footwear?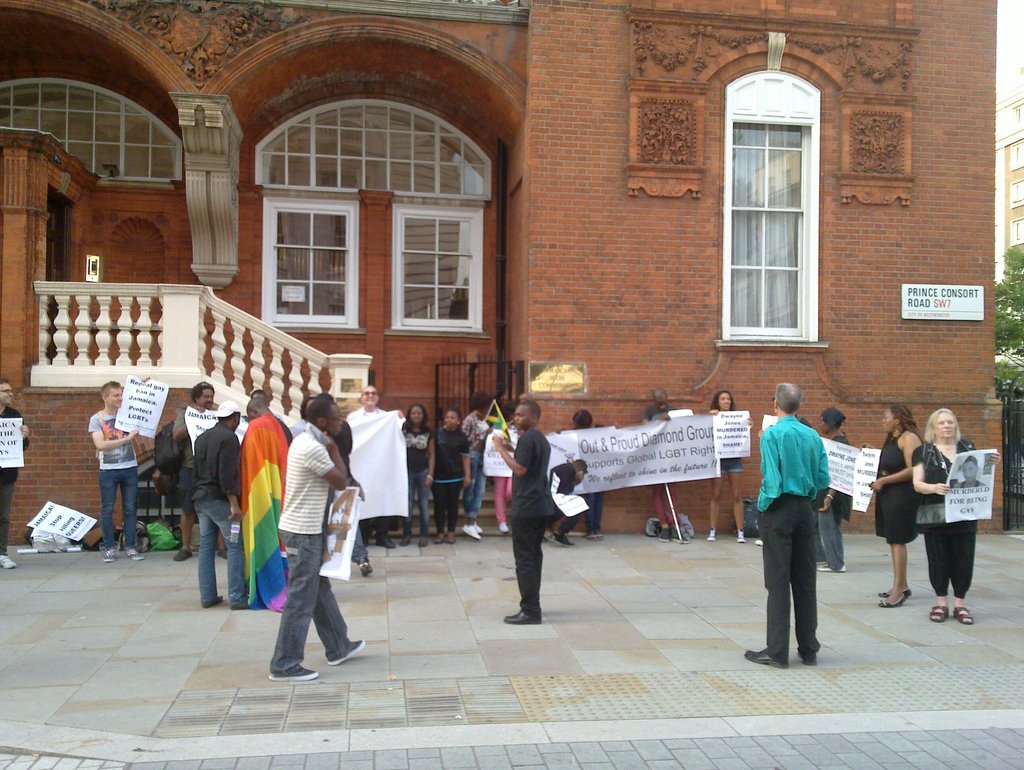
744/645/788/673
